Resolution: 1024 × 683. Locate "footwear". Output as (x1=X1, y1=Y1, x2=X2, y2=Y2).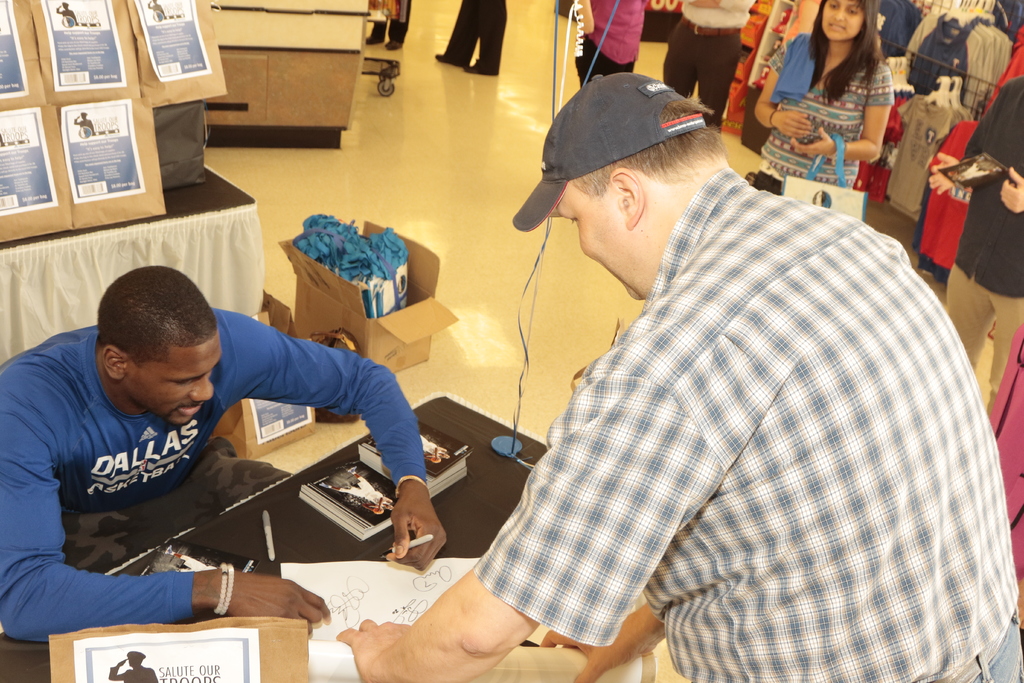
(x1=387, y1=38, x2=401, y2=48).
